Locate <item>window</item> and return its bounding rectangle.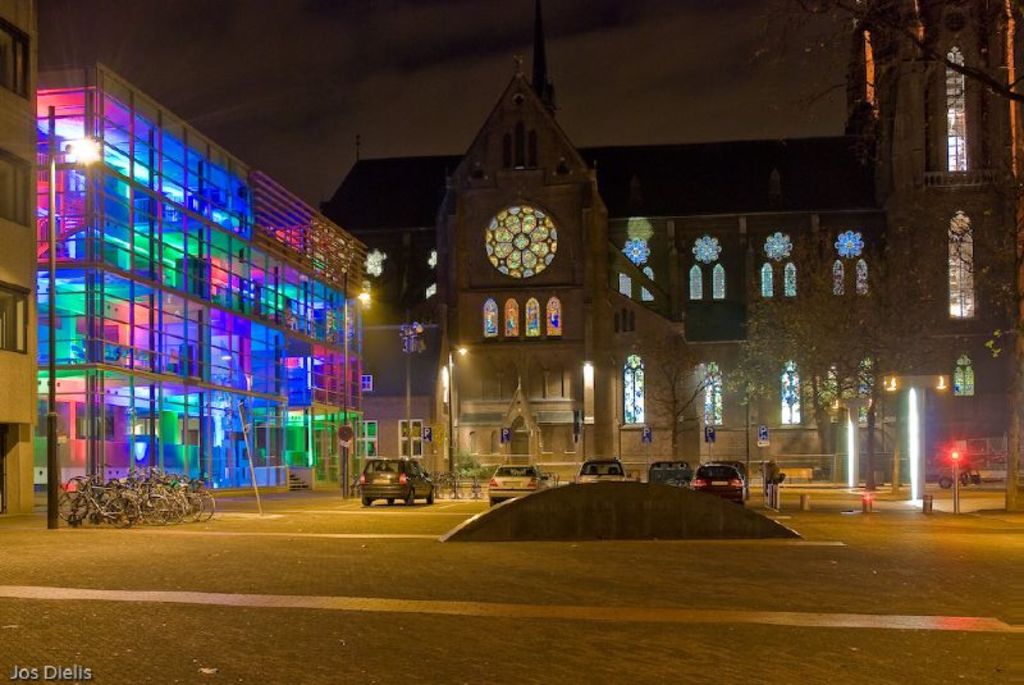
bbox=[941, 40, 968, 174].
